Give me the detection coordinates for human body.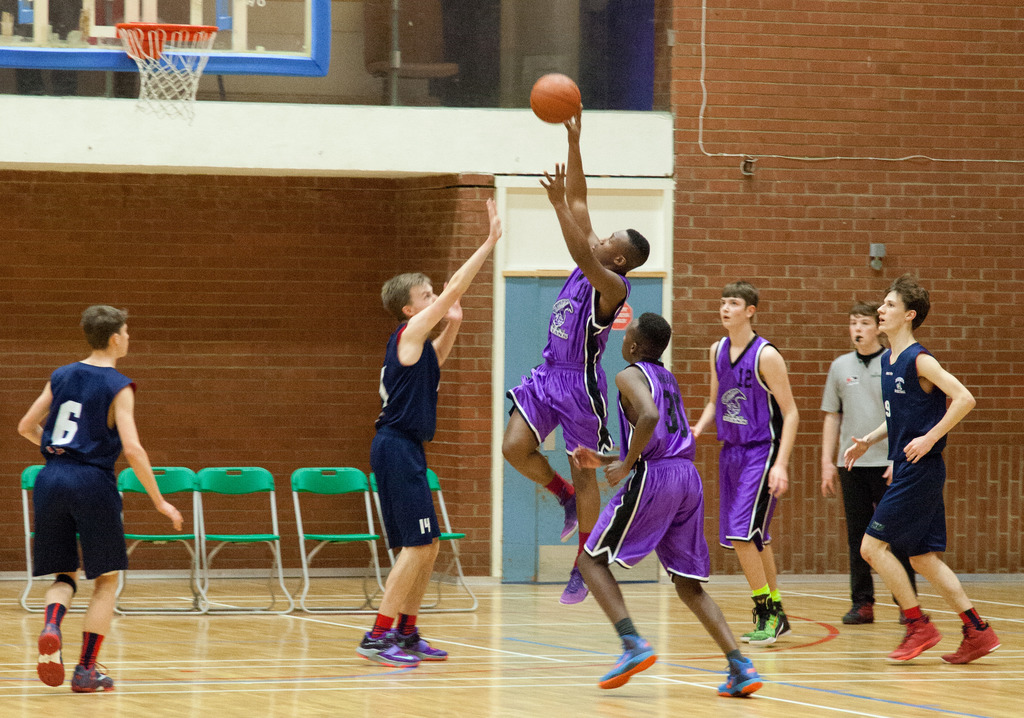
499:101:635:605.
